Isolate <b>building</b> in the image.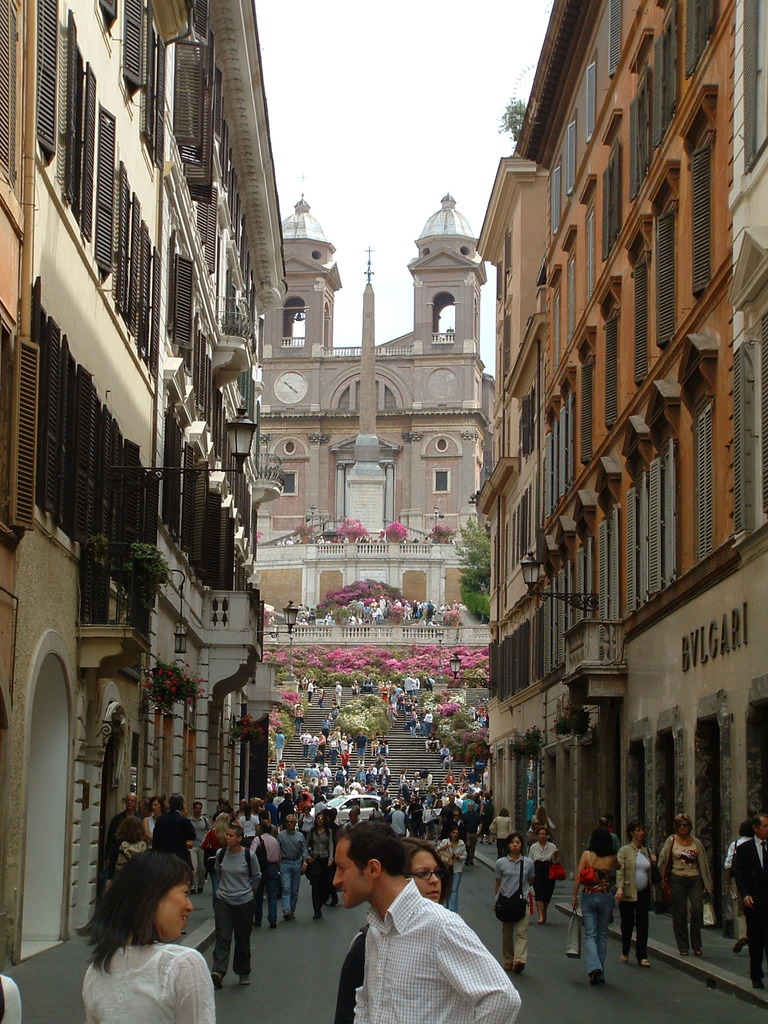
Isolated region: {"x1": 0, "y1": 0, "x2": 289, "y2": 969}.
